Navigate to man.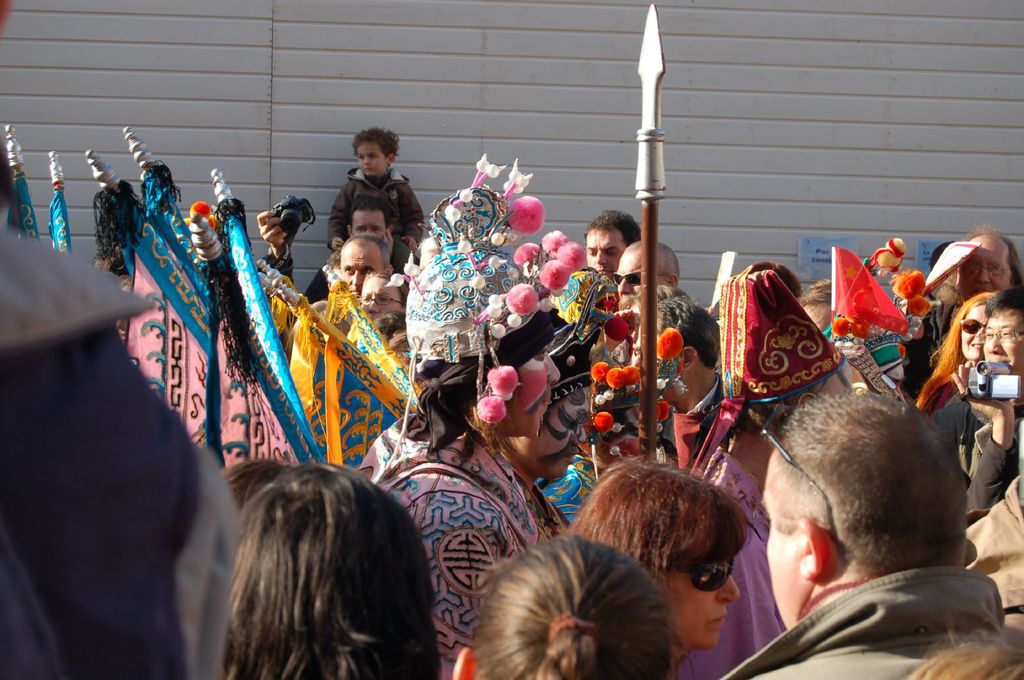
Navigation target: <box>302,197,419,306</box>.
